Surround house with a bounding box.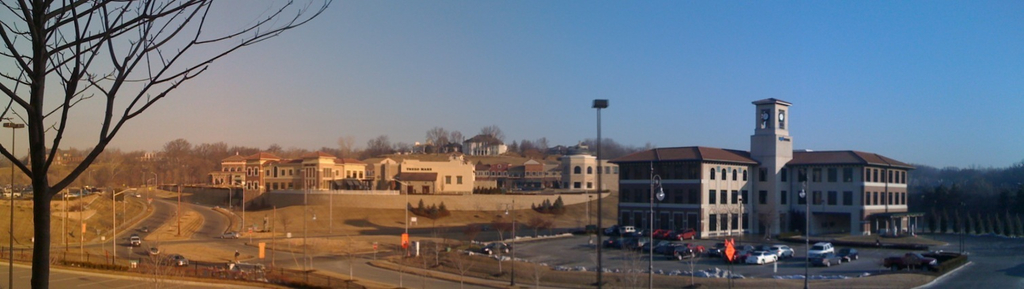
box=[744, 97, 795, 247].
